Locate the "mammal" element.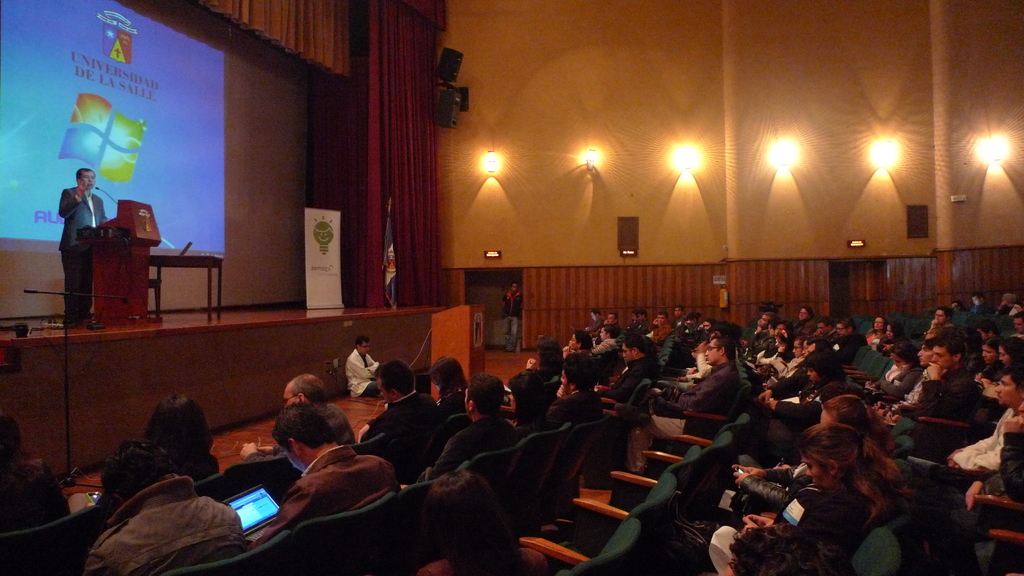
Element bbox: left=503, top=283, right=524, bottom=348.
